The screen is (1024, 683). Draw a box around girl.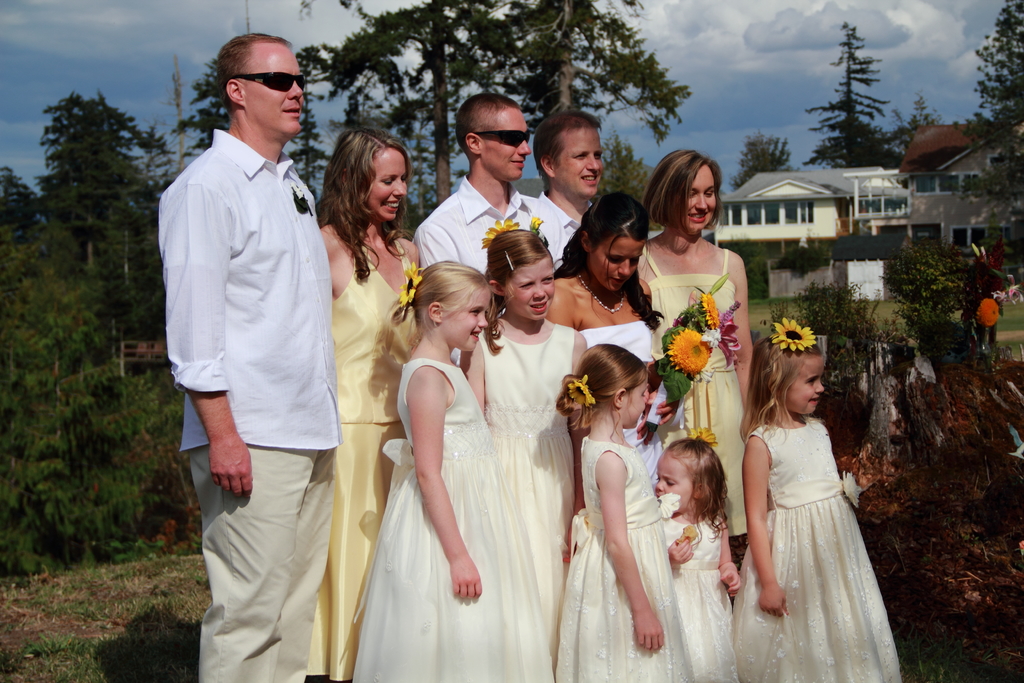
region(460, 221, 590, 652).
